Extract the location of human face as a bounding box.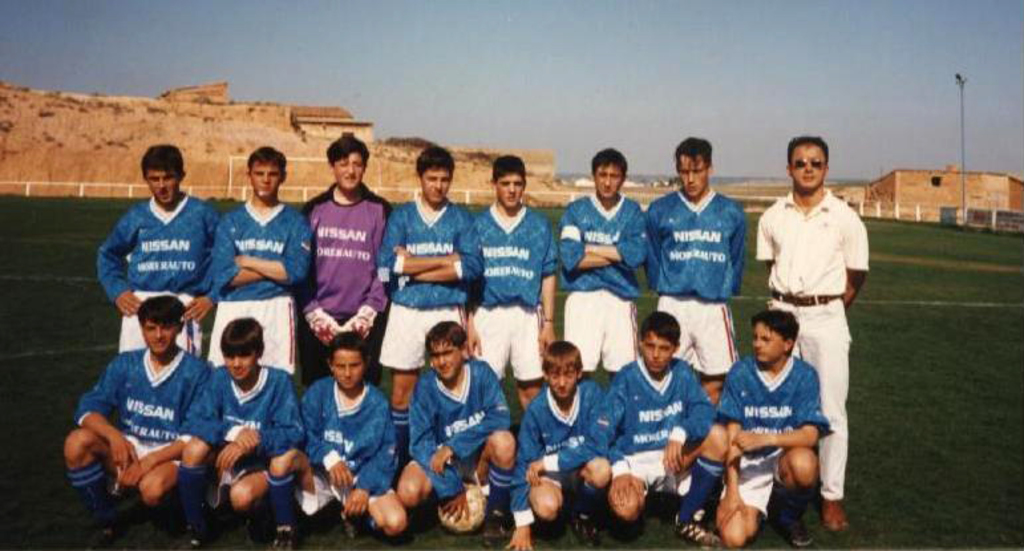
(677,154,707,195).
